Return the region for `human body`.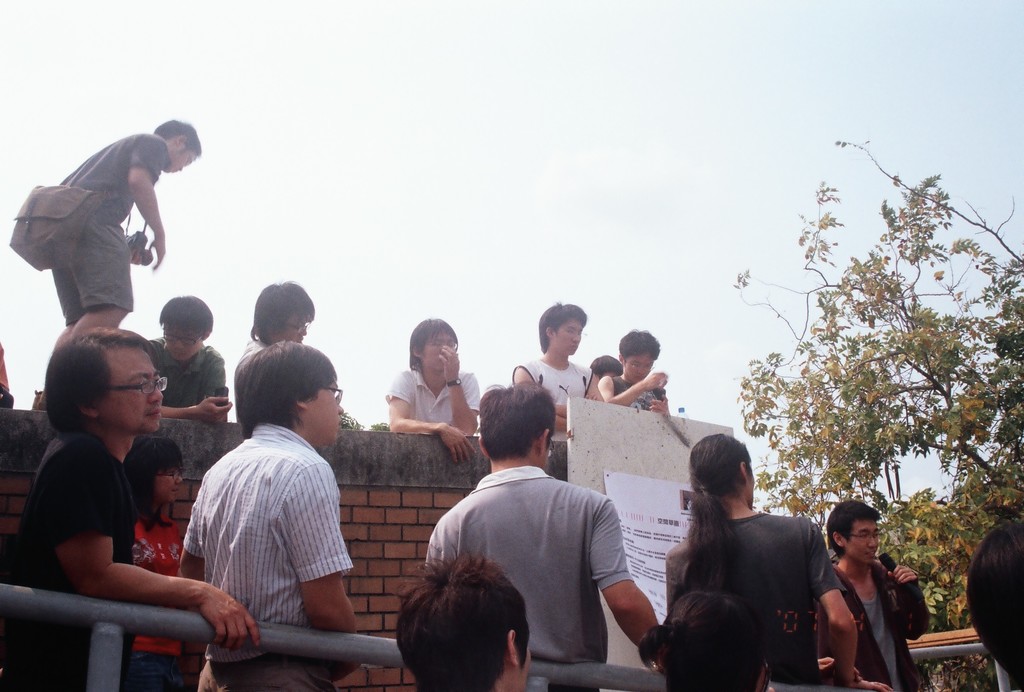
[x1=239, y1=277, x2=318, y2=364].
